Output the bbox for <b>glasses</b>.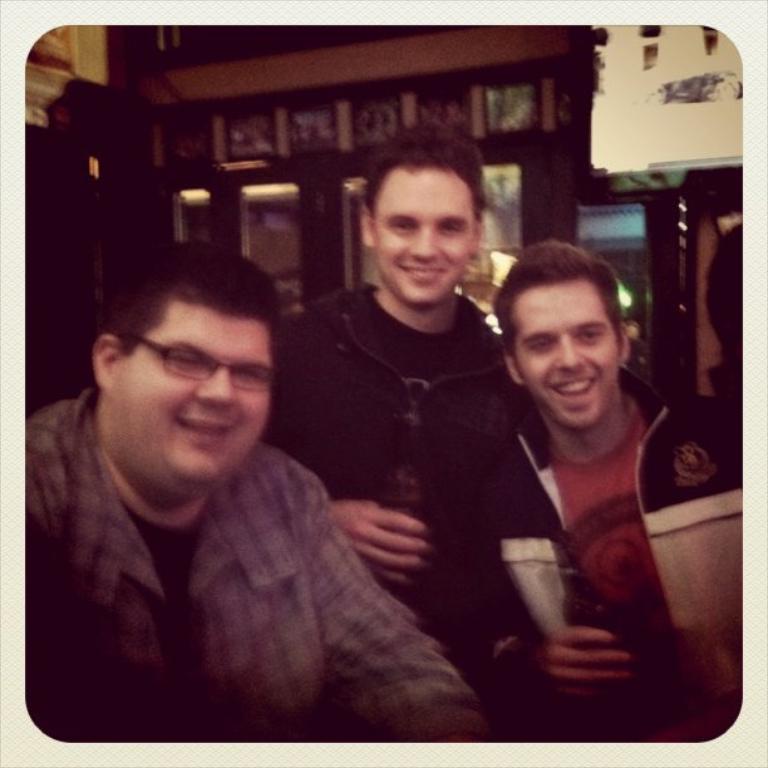
<bbox>92, 336, 270, 388</bbox>.
